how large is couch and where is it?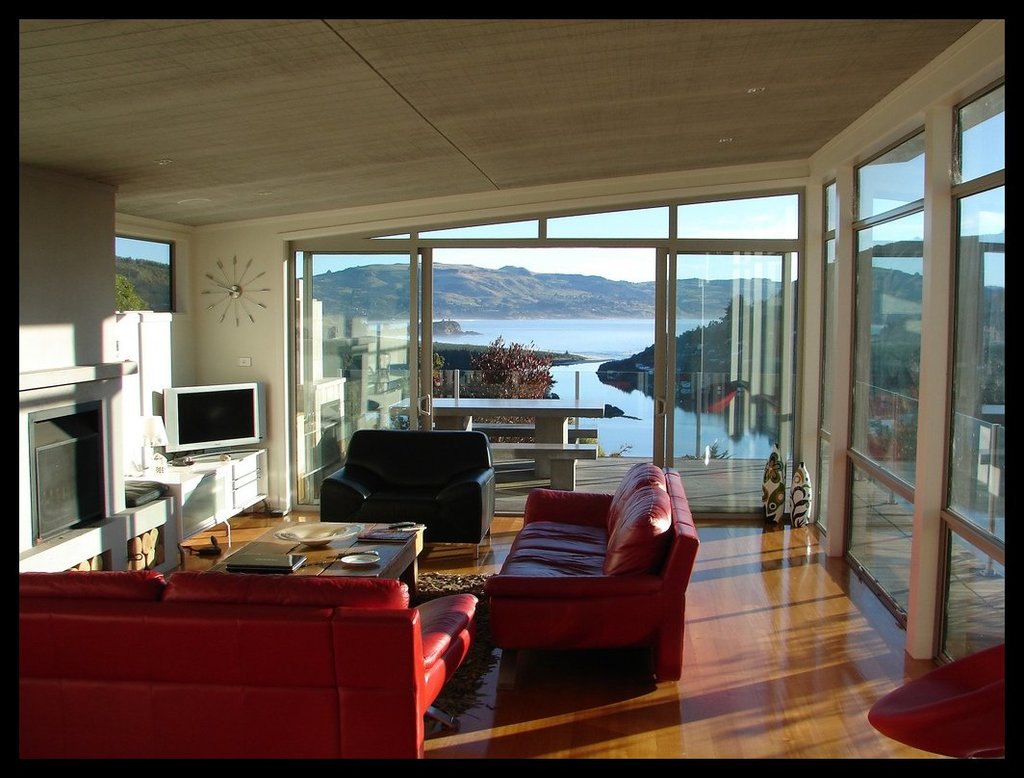
Bounding box: <region>483, 463, 701, 680</region>.
